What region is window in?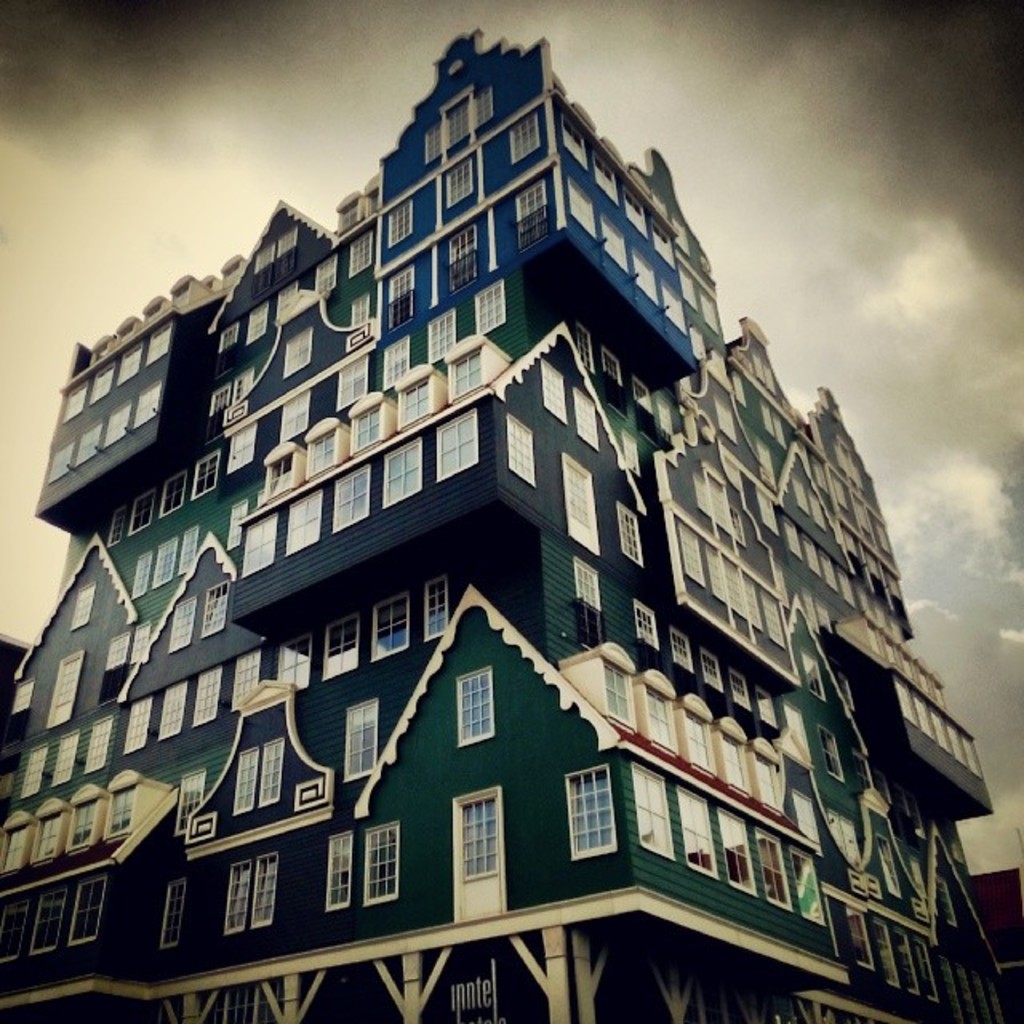
x1=750, y1=744, x2=786, y2=802.
